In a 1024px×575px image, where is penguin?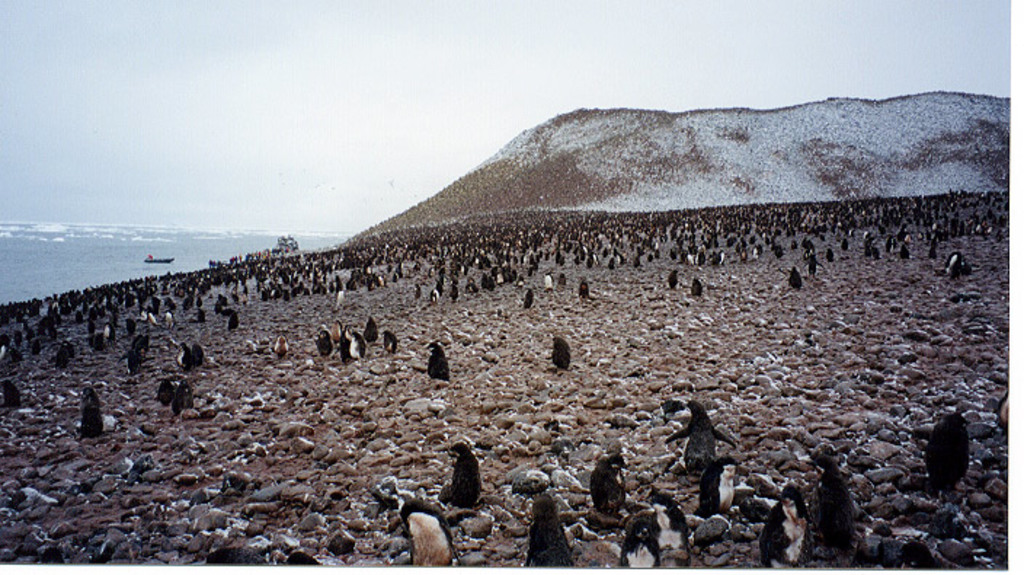
crop(759, 483, 810, 574).
